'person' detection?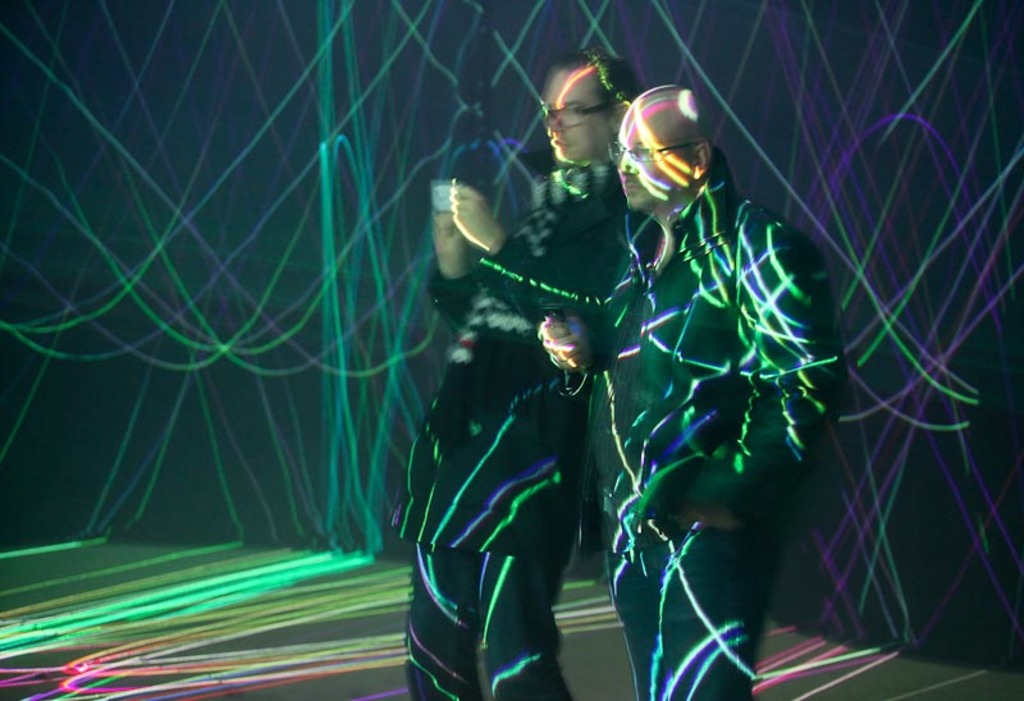
538,78,838,700
